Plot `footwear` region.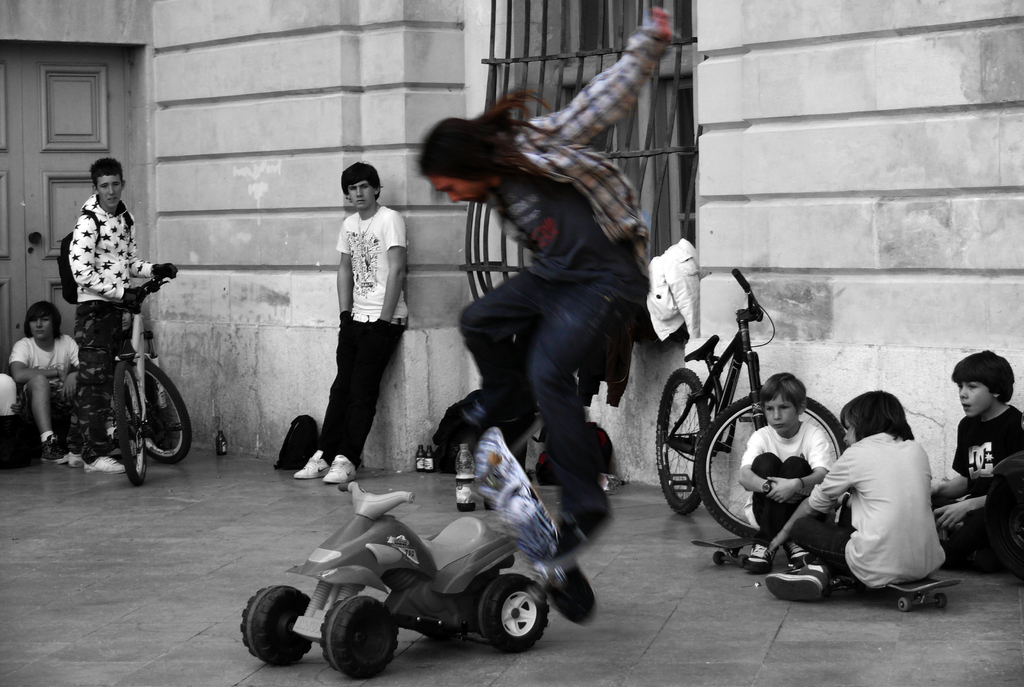
Plotted at locate(296, 453, 328, 483).
